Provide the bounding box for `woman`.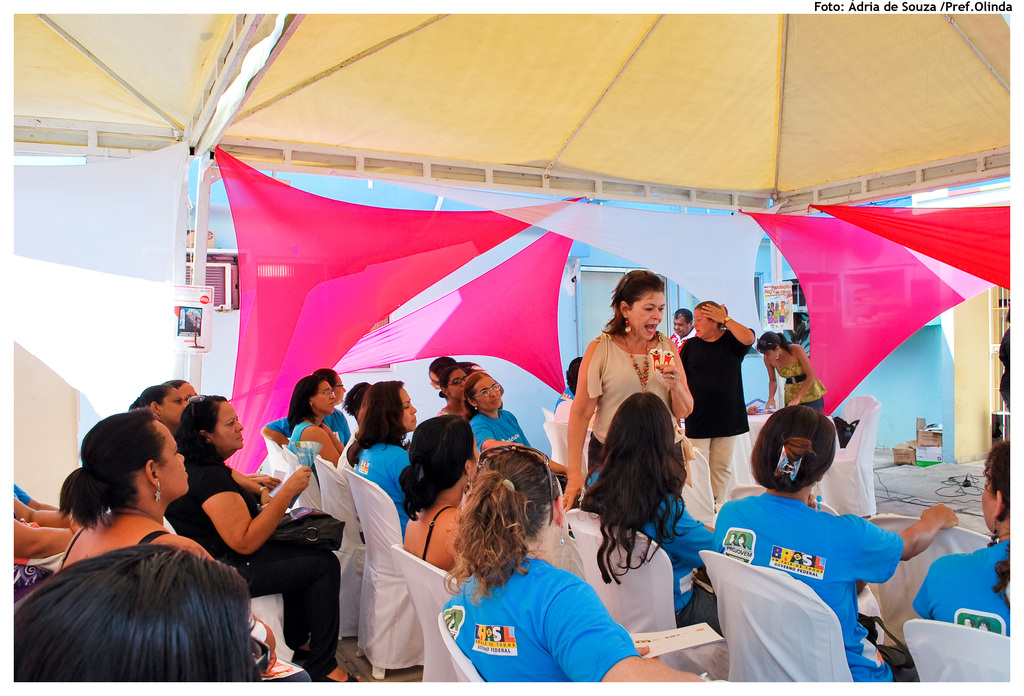
705:402:963:687.
